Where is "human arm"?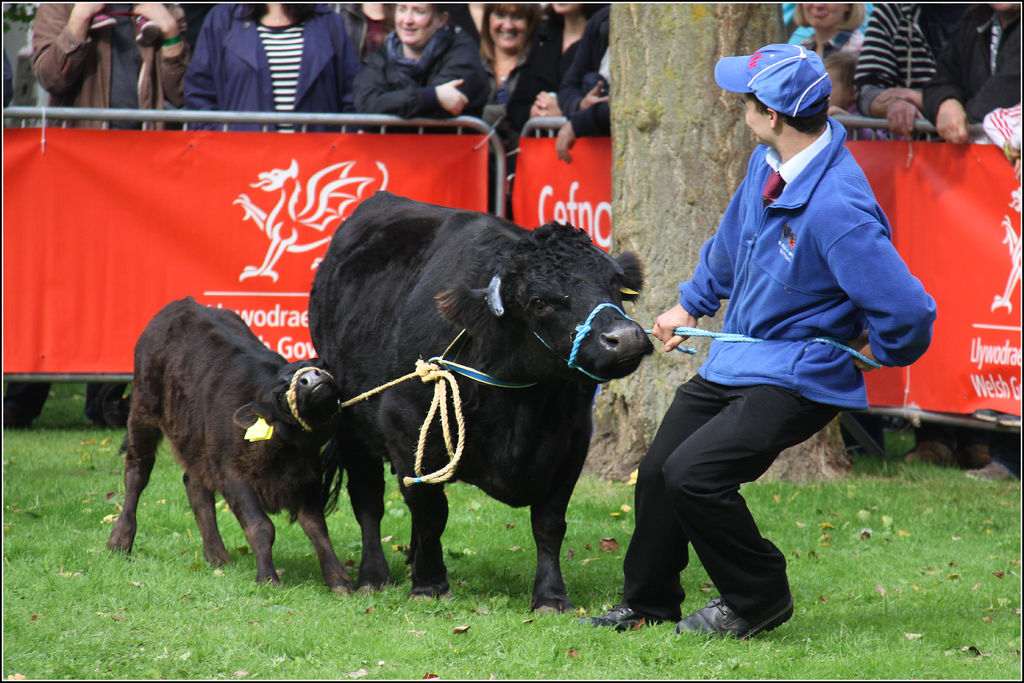
bbox=(968, 0, 1023, 111).
